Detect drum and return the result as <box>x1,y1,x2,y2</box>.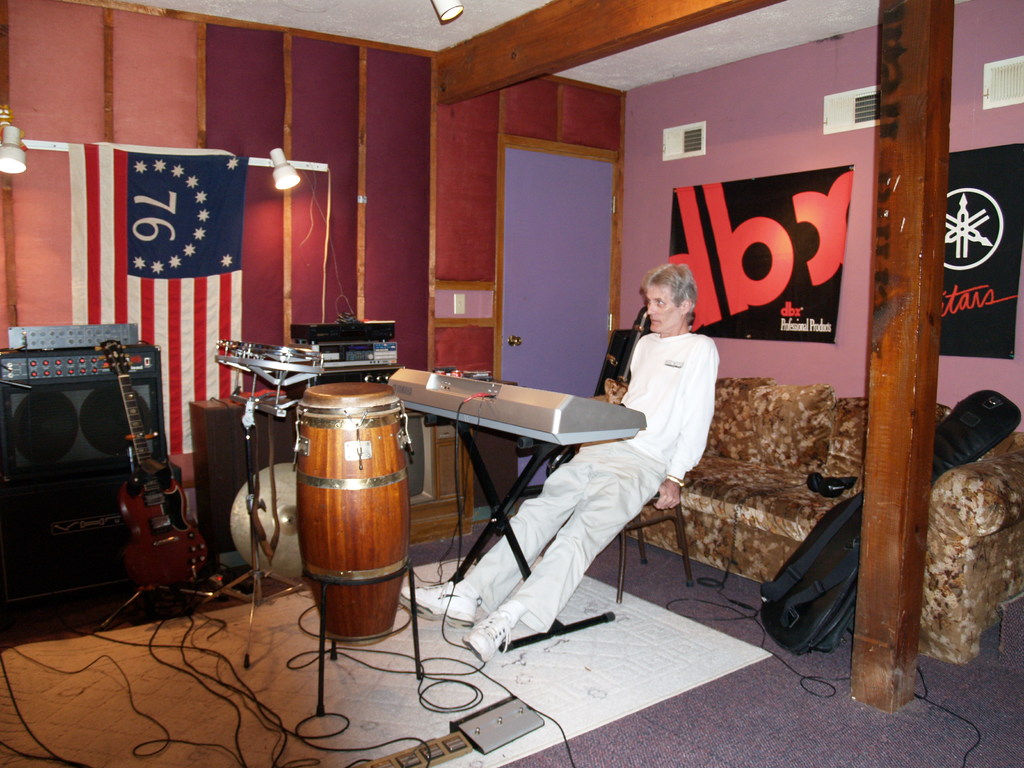
<box>306,380,412,662</box>.
